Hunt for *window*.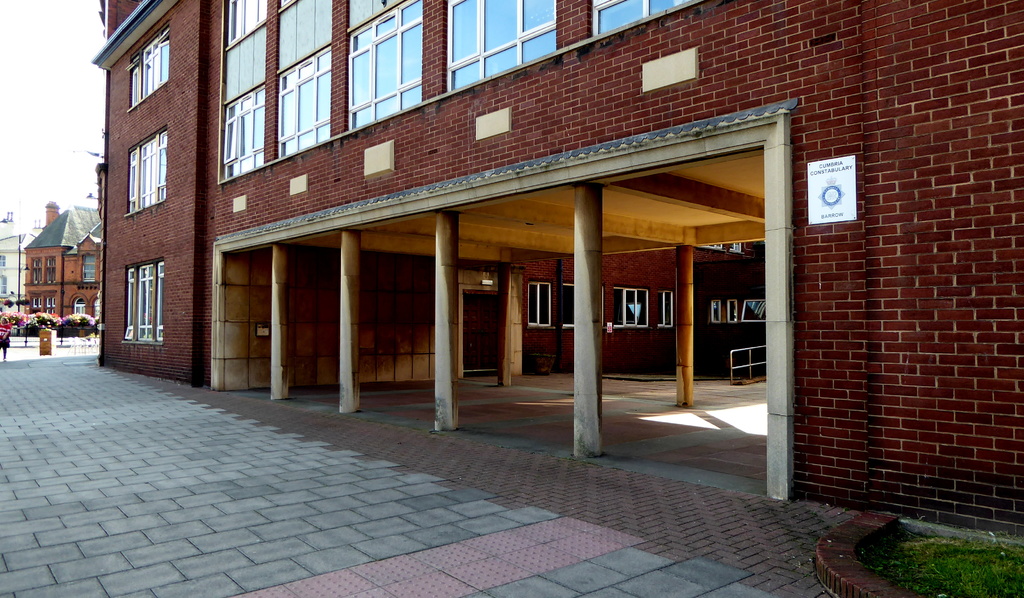
Hunted down at (x1=33, y1=297, x2=39, y2=309).
